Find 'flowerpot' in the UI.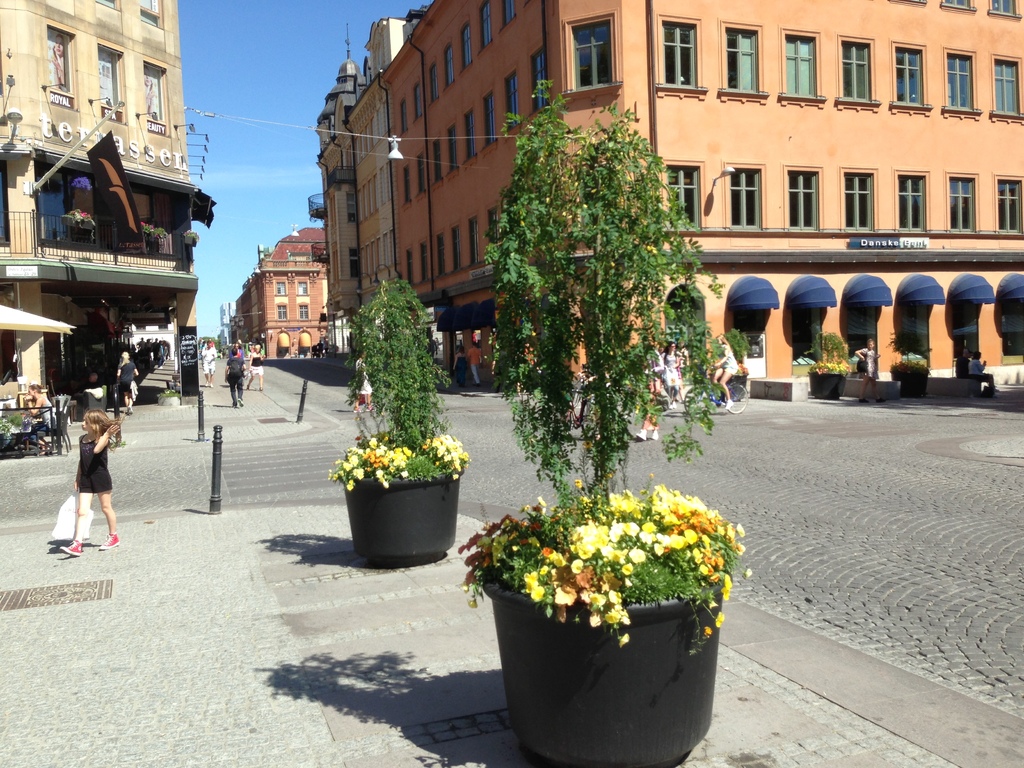
UI element at rect(351, 390, 372, 409).
